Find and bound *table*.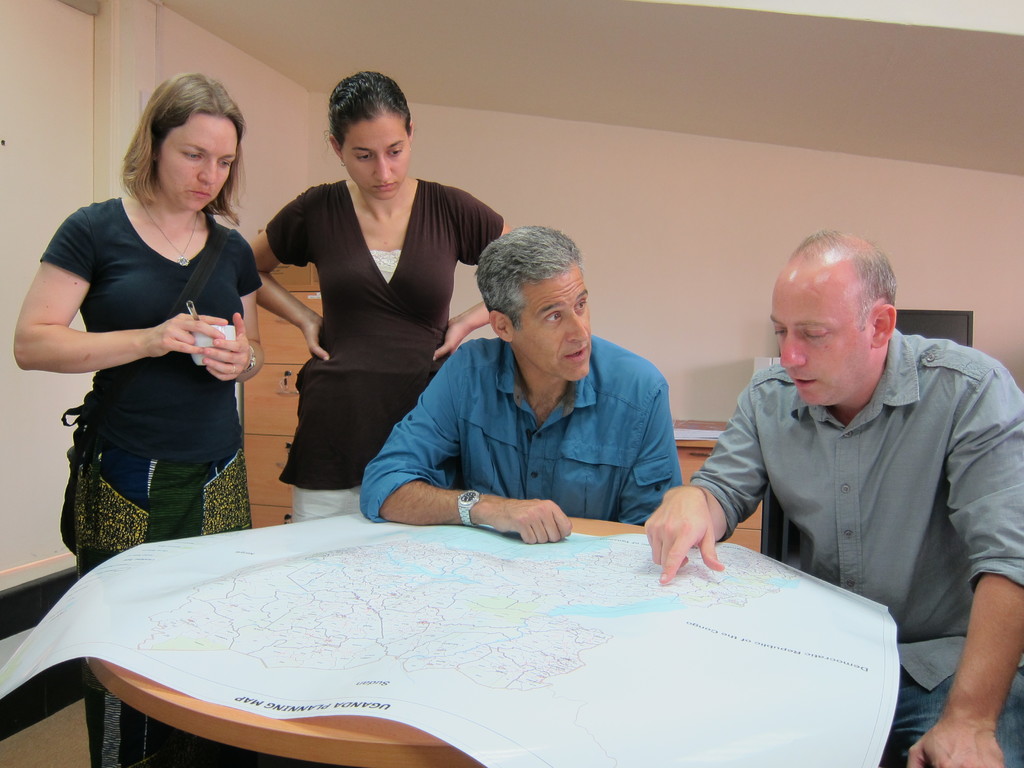
Bound: (x1=86, y1=433, x2=870, y2=747).
